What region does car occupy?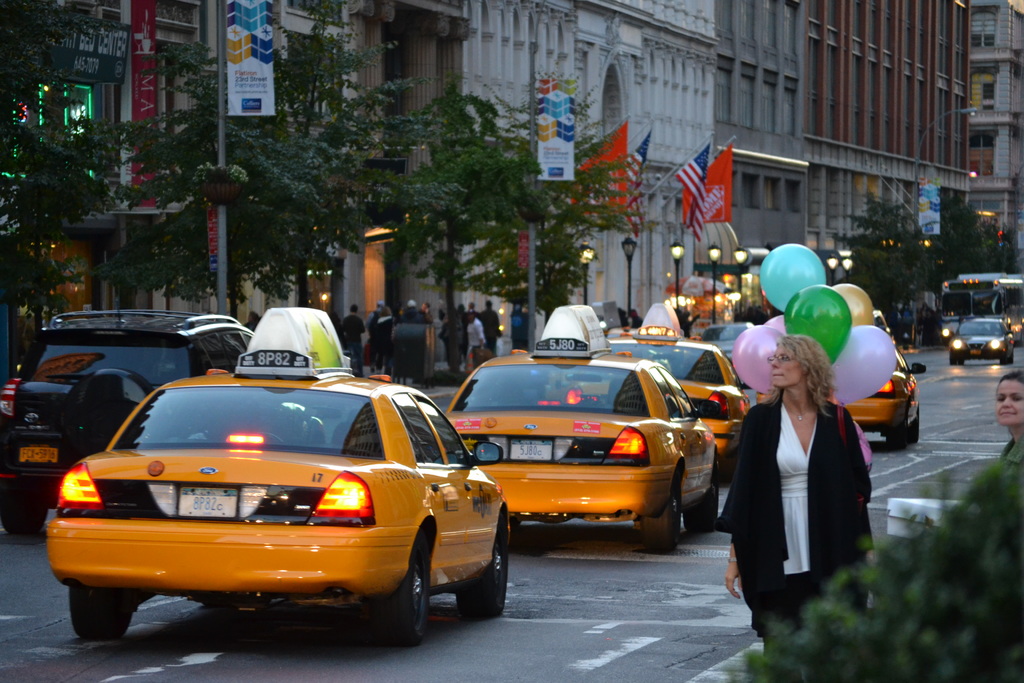
[x1=0, y1=306, x2=260, y2=532].
